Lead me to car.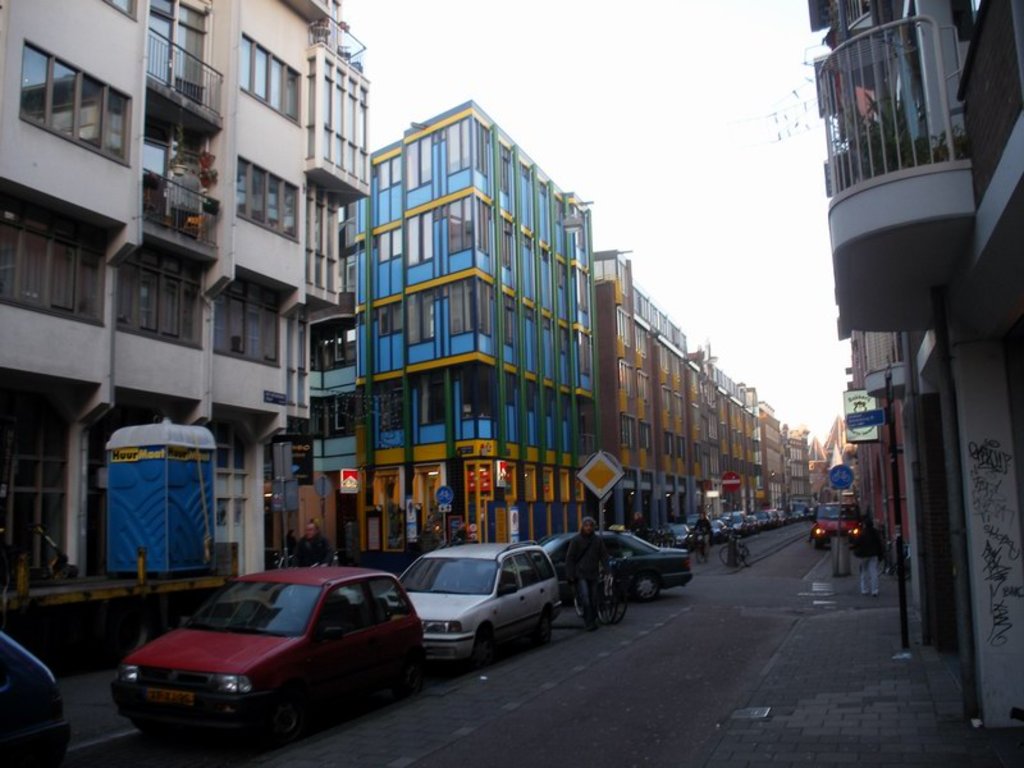
Lead to (x1=0, y1=632, x2=70, y2=767).
